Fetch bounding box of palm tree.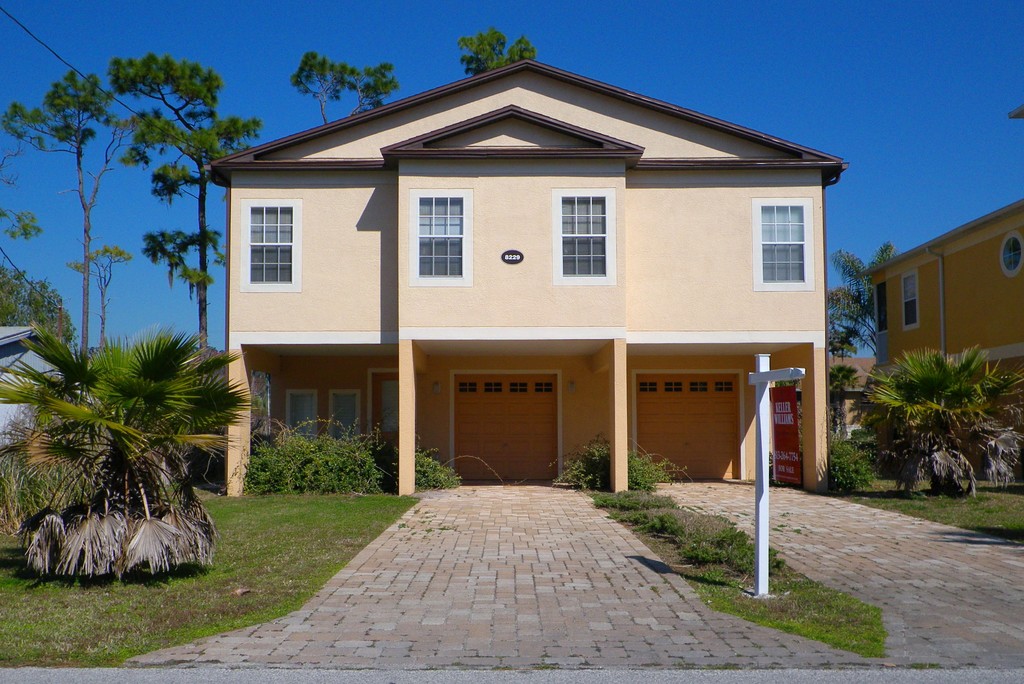
Bbox: detection(0, 325, 257, 589).
